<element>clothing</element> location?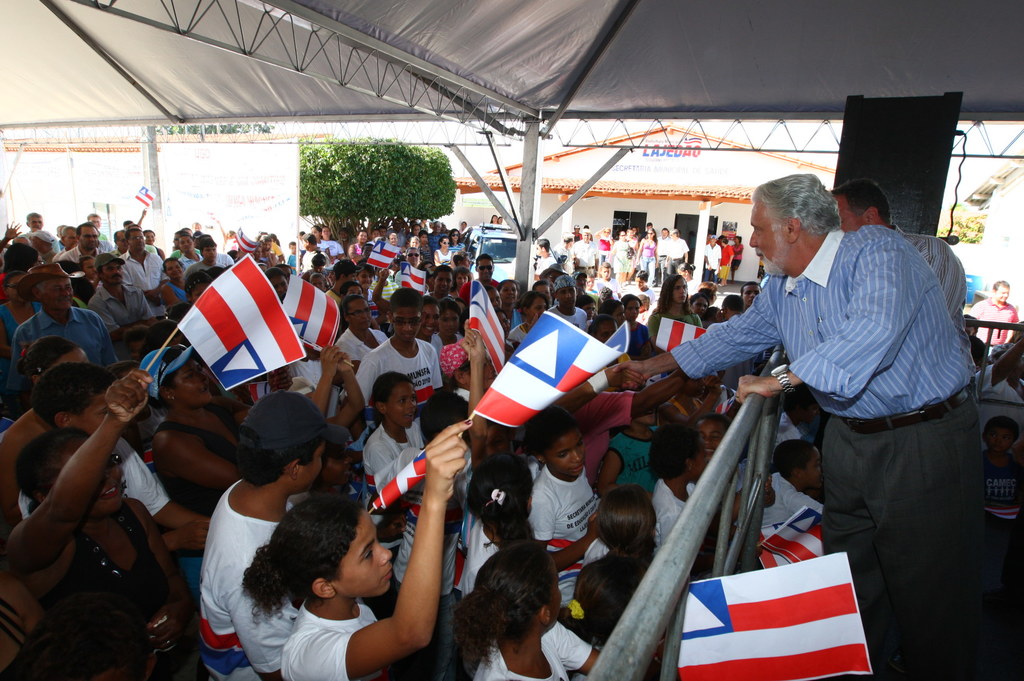
crop(19, 227, 50, 262)
